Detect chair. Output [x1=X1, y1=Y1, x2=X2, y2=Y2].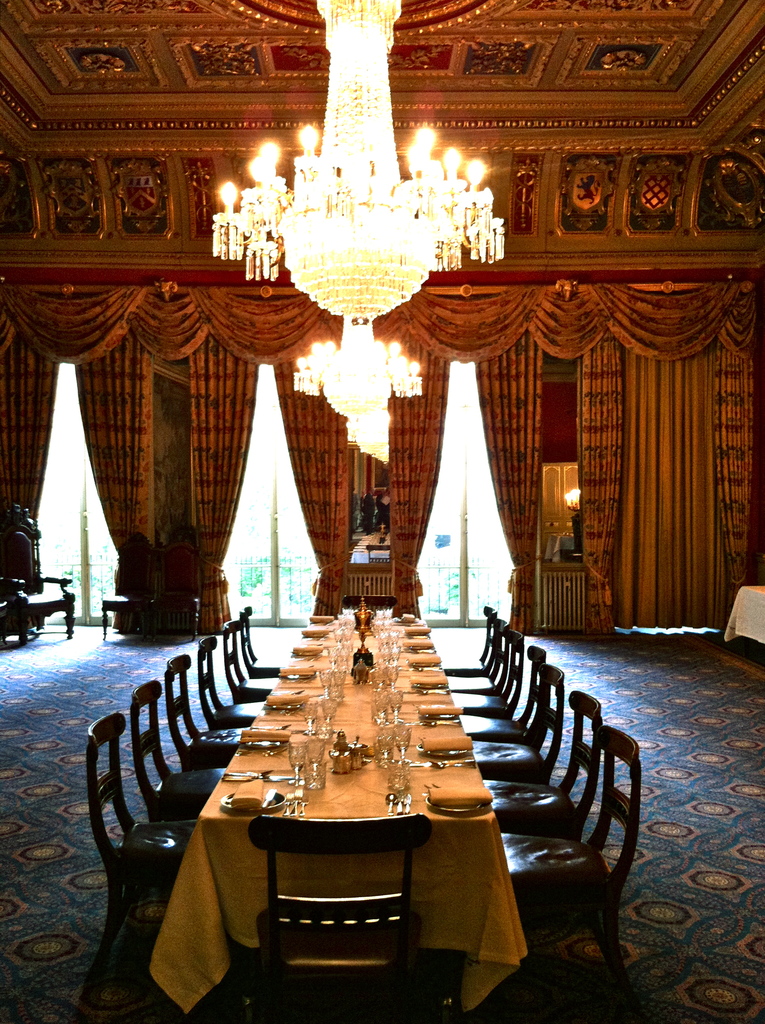
[x1=163, y1=653, x2=247, y2=769].
